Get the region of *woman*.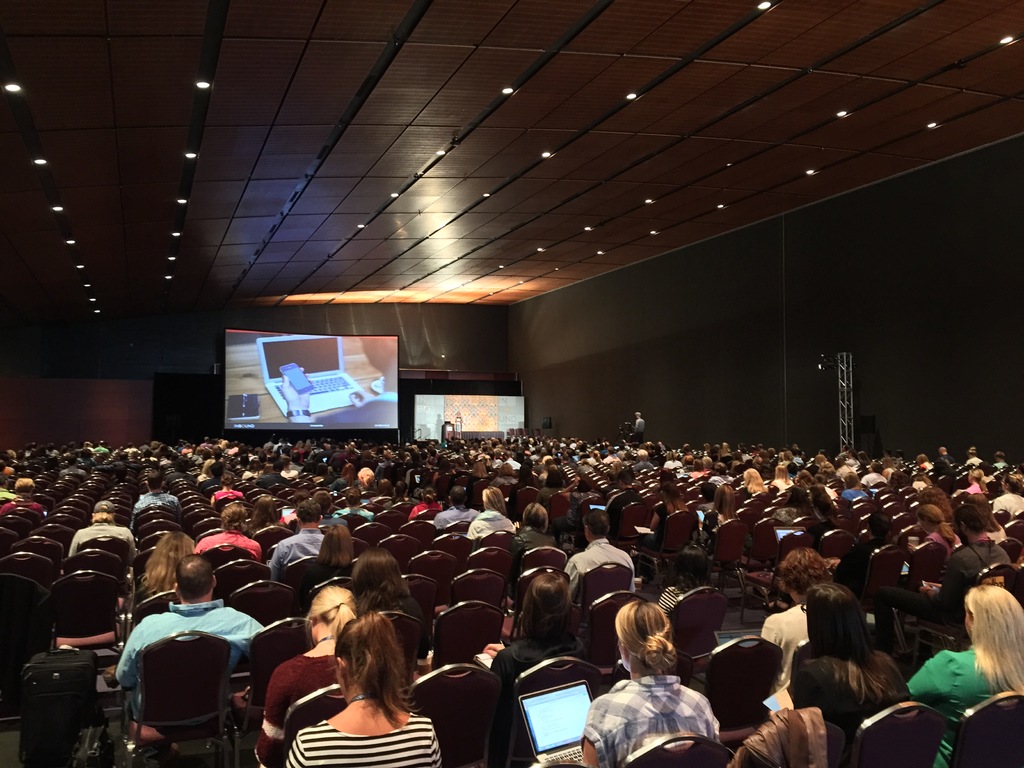
[x1=780, y1=583, x2=916, y2=767].
